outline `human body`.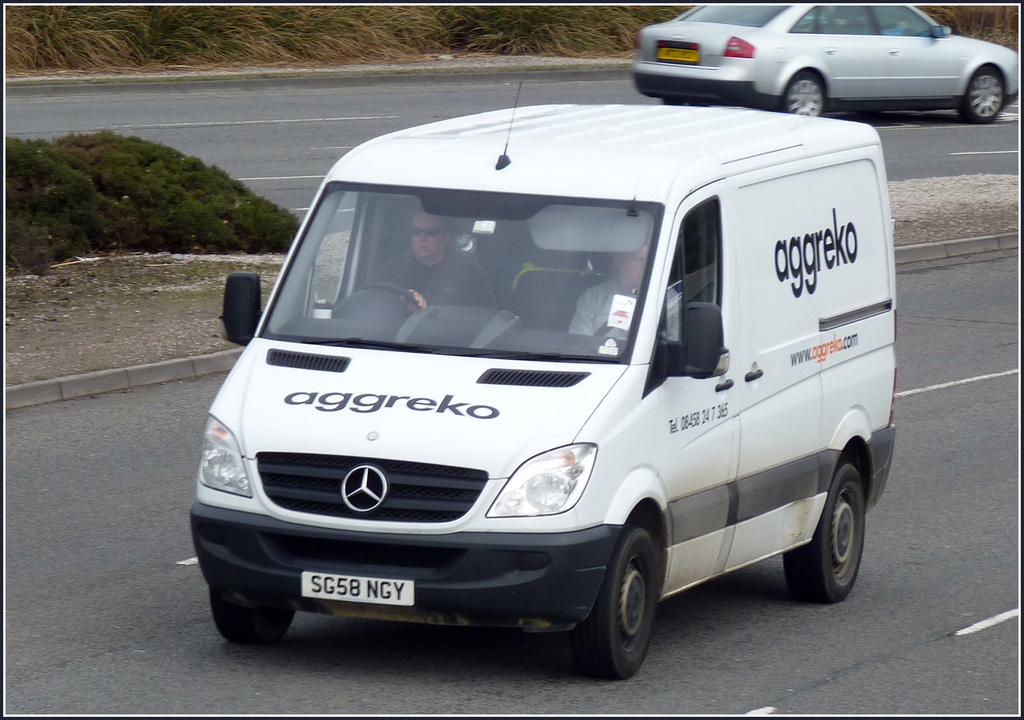
Outline: (358, 204, 488, 314).
